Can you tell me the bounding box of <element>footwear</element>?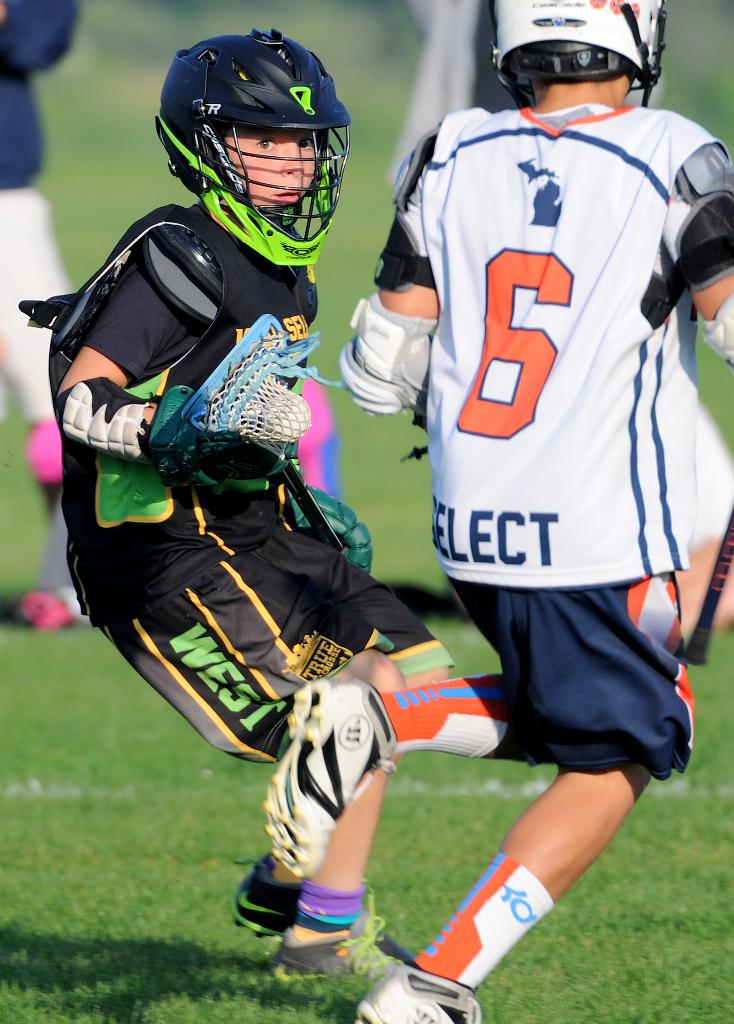
box=[354, 966, 477, 1023].
